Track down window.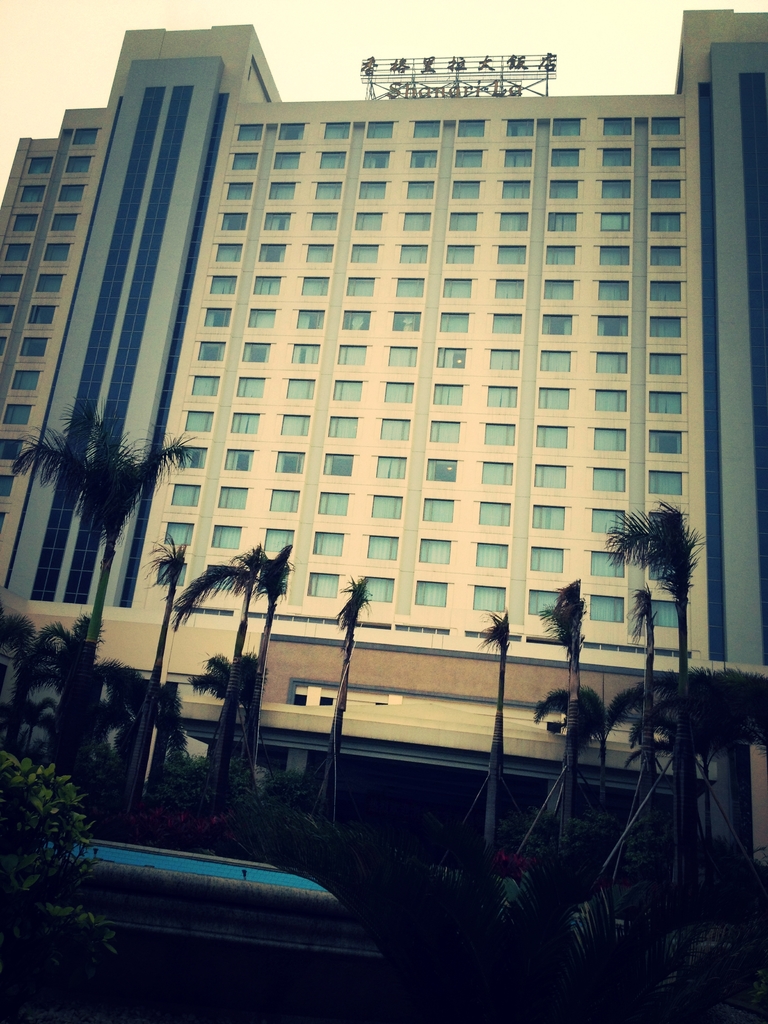
Tracked to Rect(12, 212, 38, 233).
